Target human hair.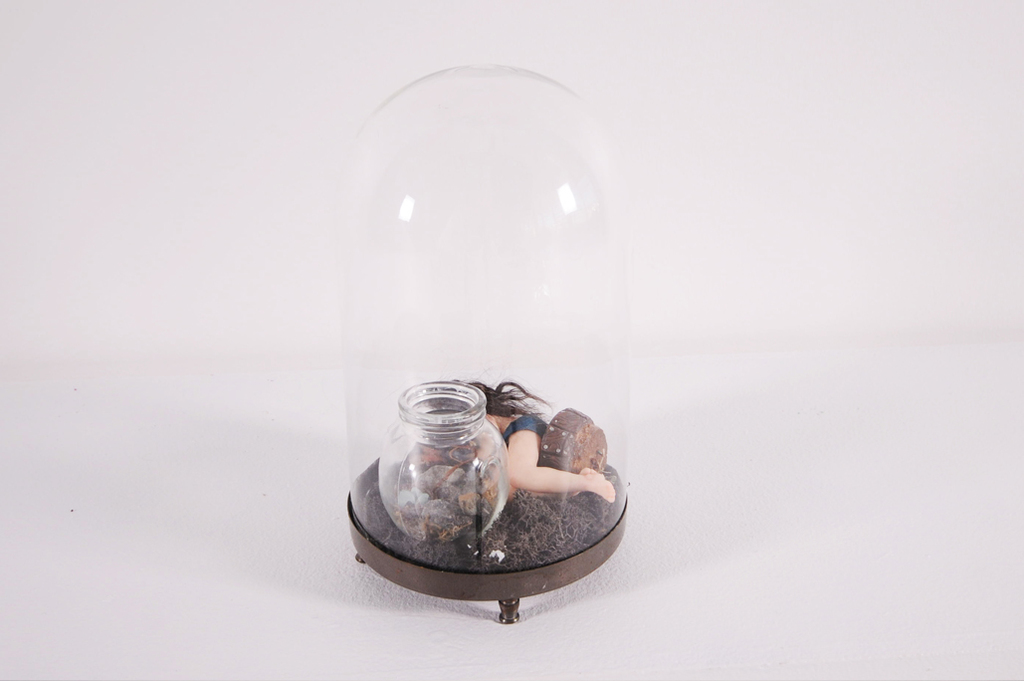
Target region: locate(416, 377, 557, 414).
